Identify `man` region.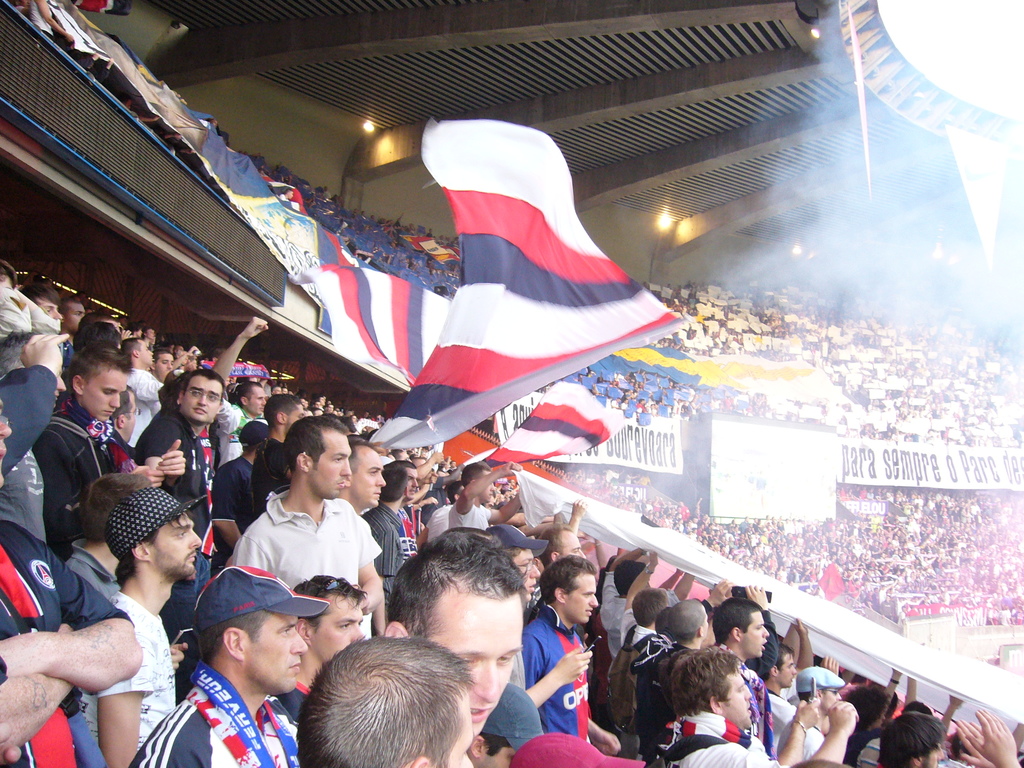
Region: 741 582 778 682.
